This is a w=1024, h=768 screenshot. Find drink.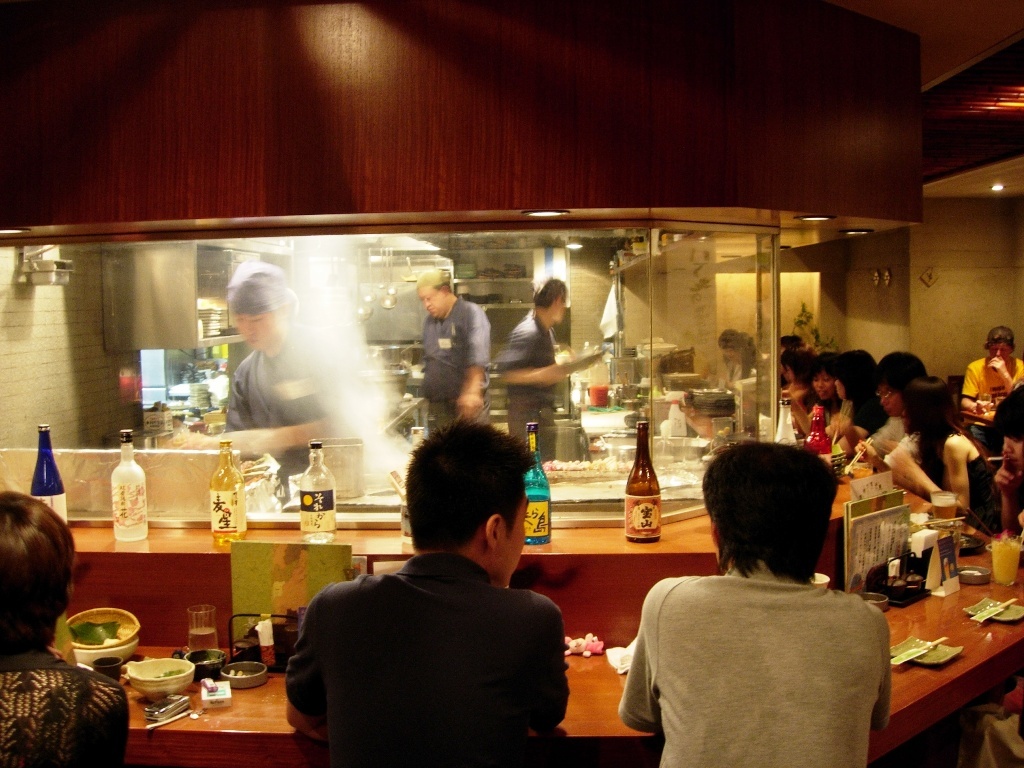
Bounding box: pyautogui.locateOnScreen(523, 423, 551, 544).
